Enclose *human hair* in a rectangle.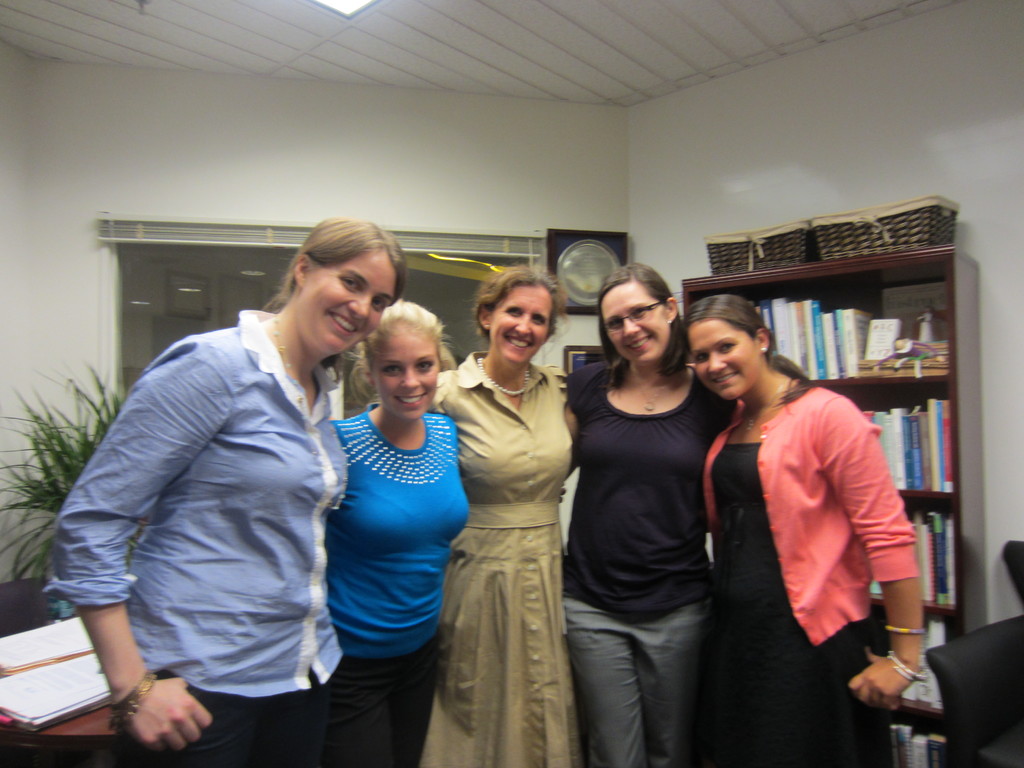
[left=259, top=219, right=410, bottom=387].
